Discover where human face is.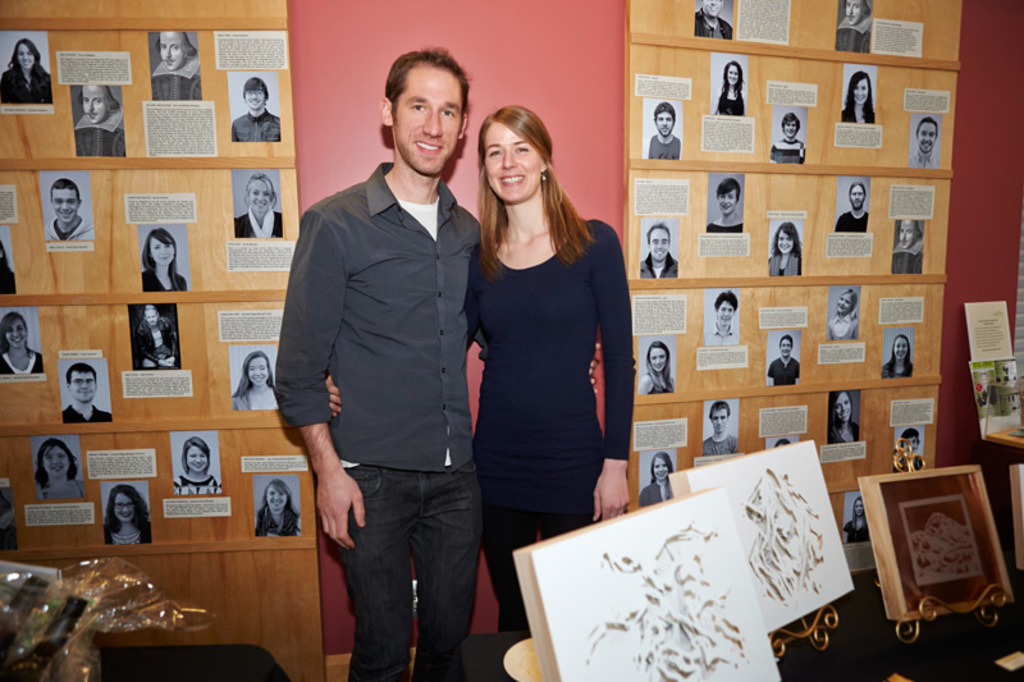
Discovered at bbox(655, 114, 676, 136).
